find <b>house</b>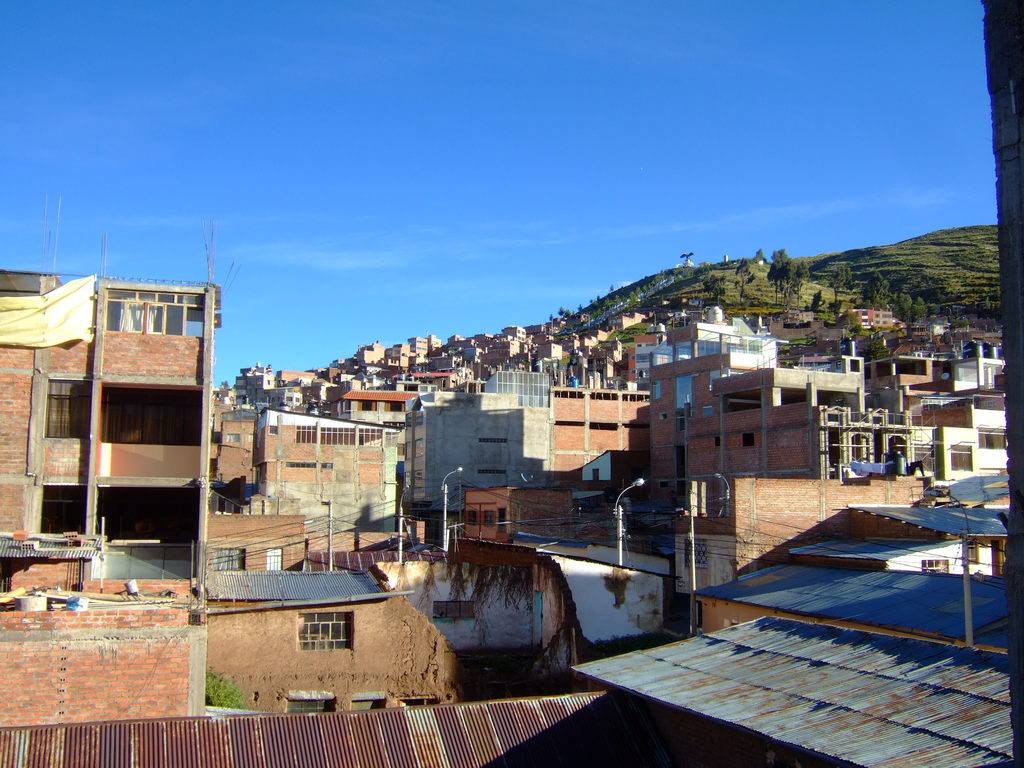
x1=909, y1=429, x2=973, y2=497
